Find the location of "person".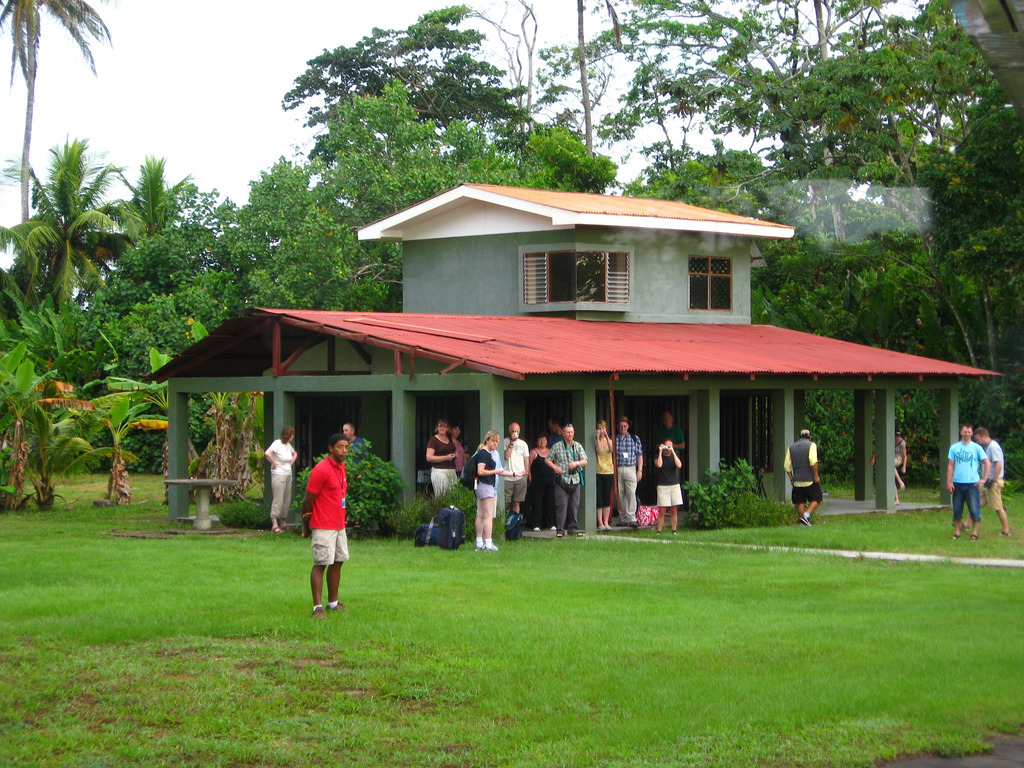
Location: (596, 422, 621, 532).
